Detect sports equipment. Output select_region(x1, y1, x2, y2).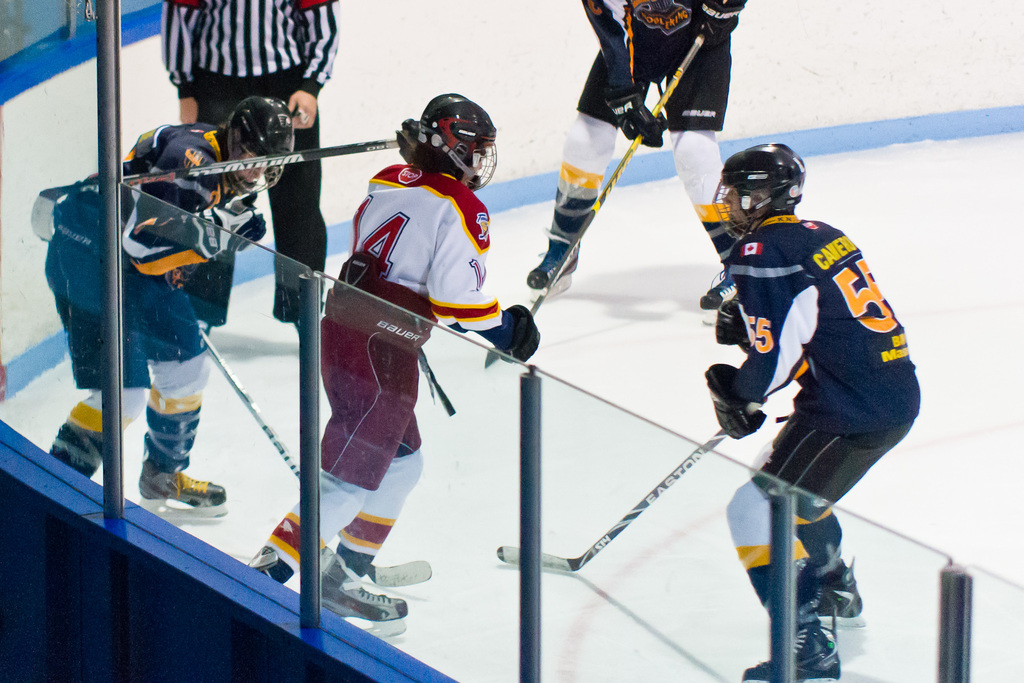
select_region(705, 379, 771, 443).
